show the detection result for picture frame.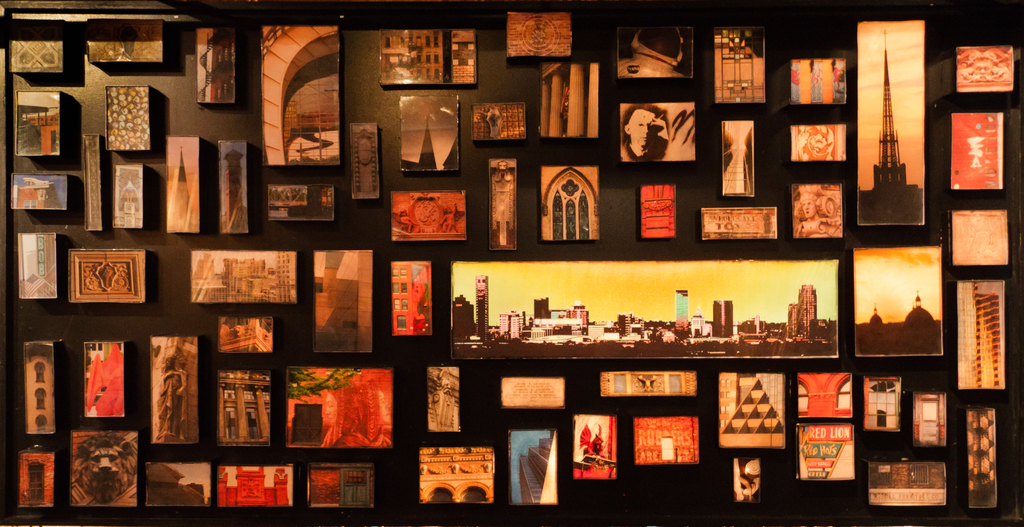
x1=728 y1=457 x2=767 y2=508.
